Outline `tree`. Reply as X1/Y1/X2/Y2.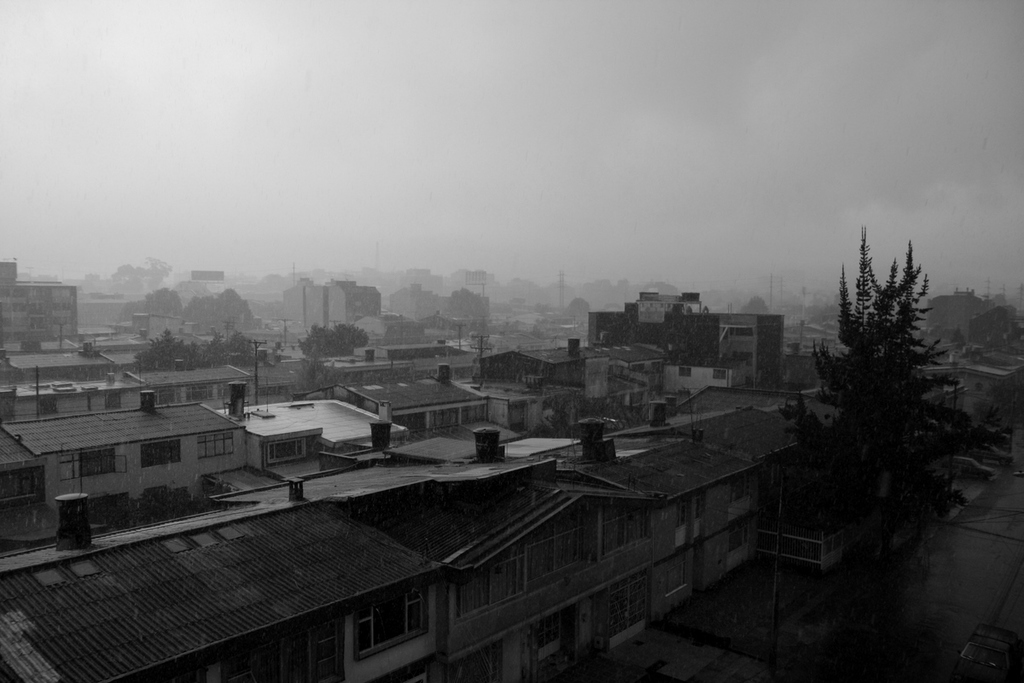
331/324/364/348.
